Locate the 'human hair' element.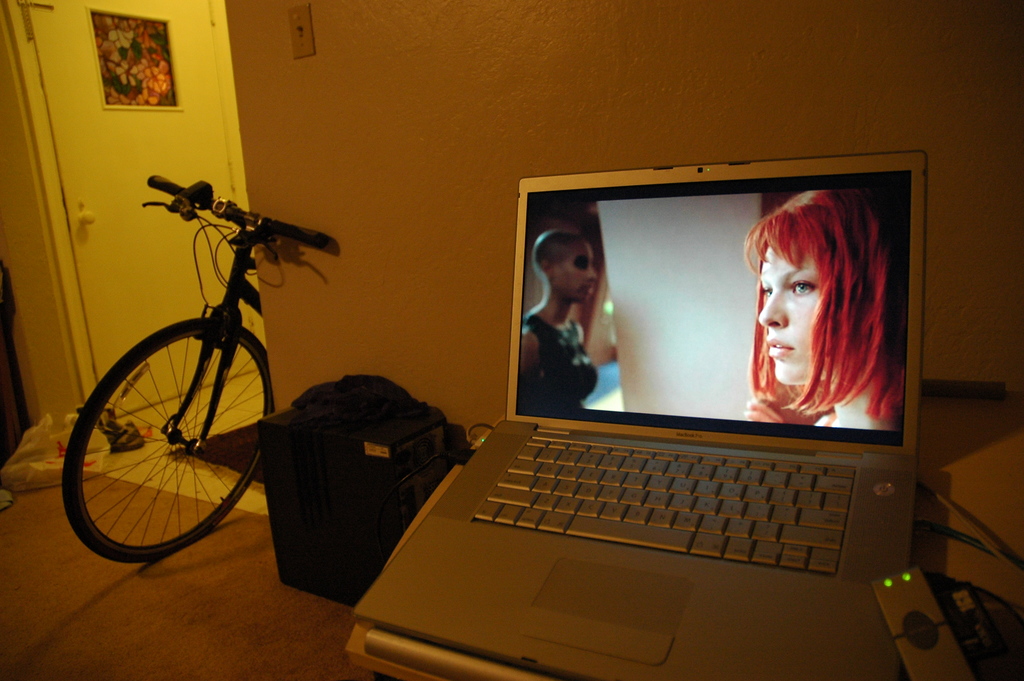
Element bbox: [left=531, top=229, right=584, bottom=283].
